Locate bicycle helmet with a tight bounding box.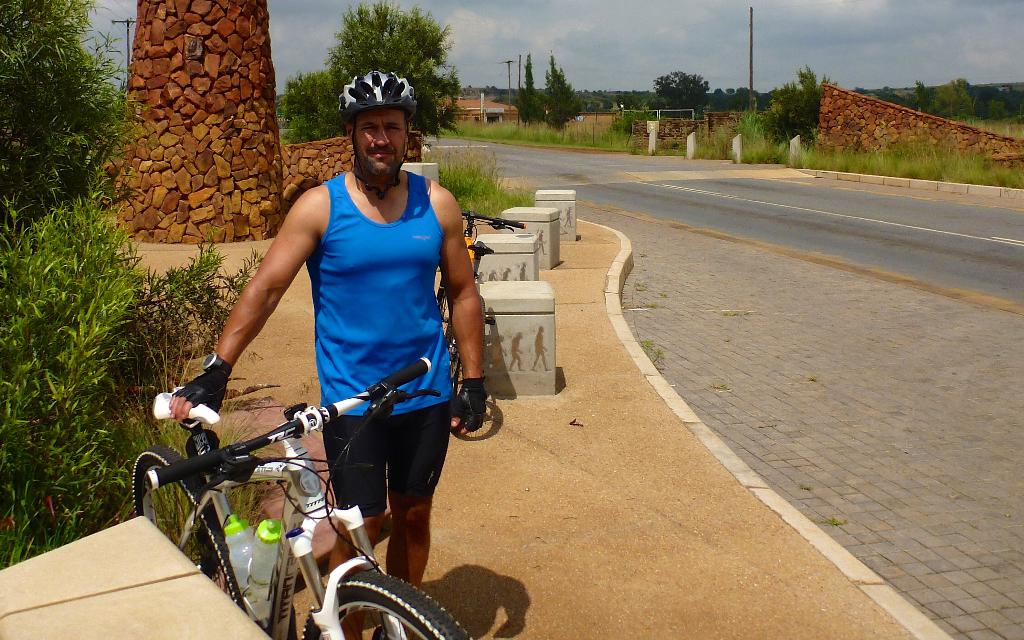
(335,70,414,111).
